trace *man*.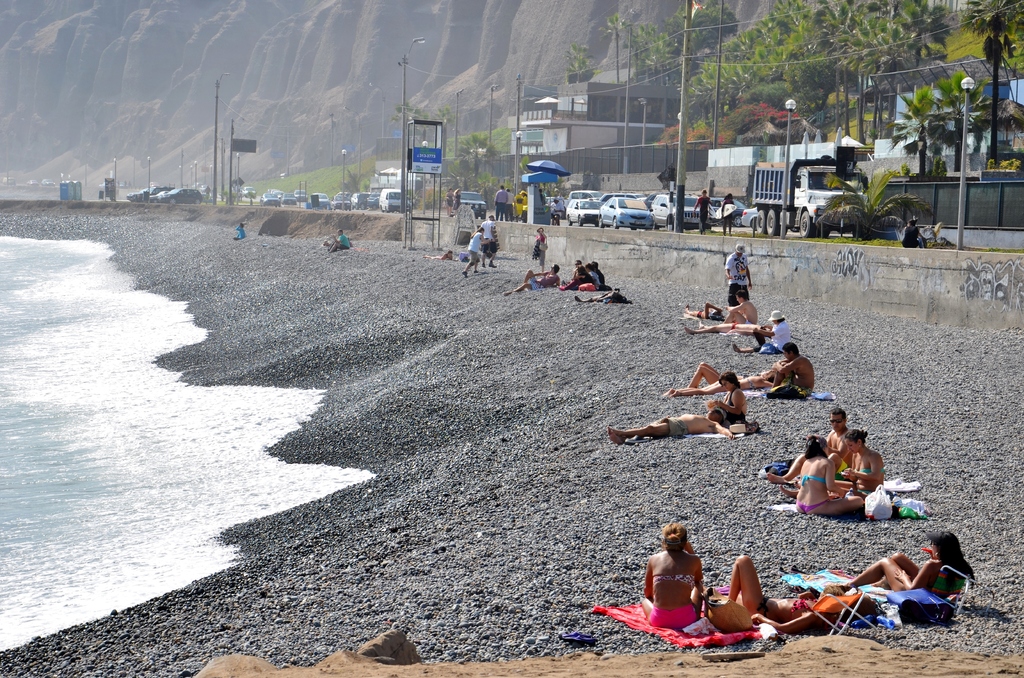
Traced to 609/405/736/440.
